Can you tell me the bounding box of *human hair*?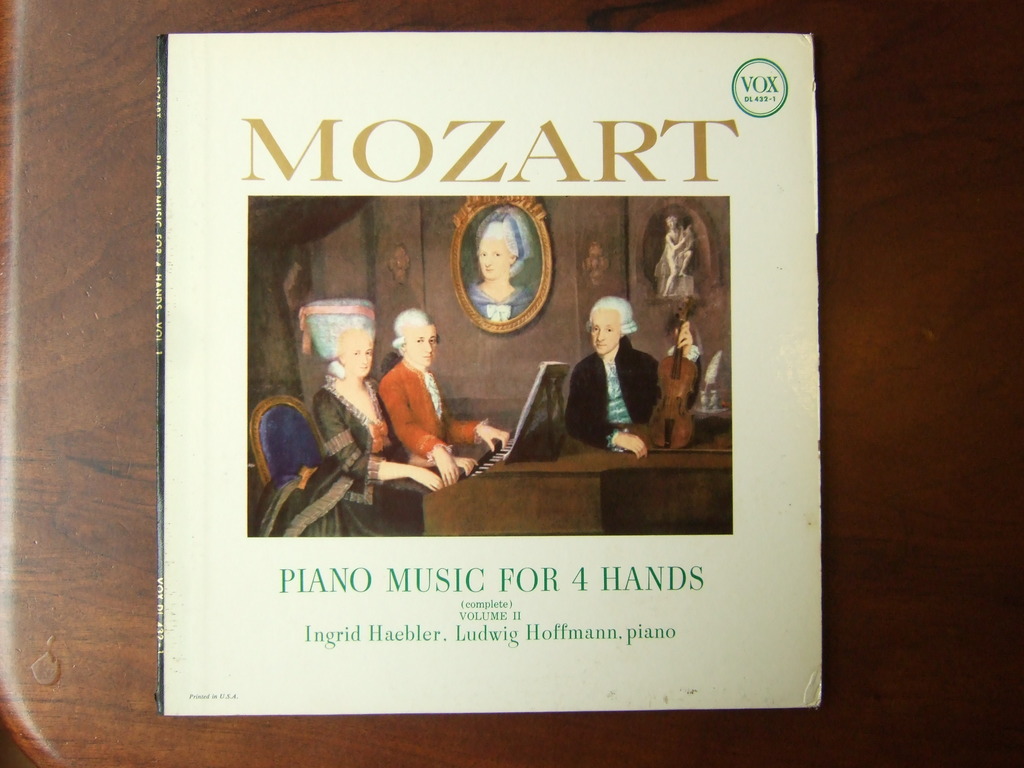
664/216/674/228.
